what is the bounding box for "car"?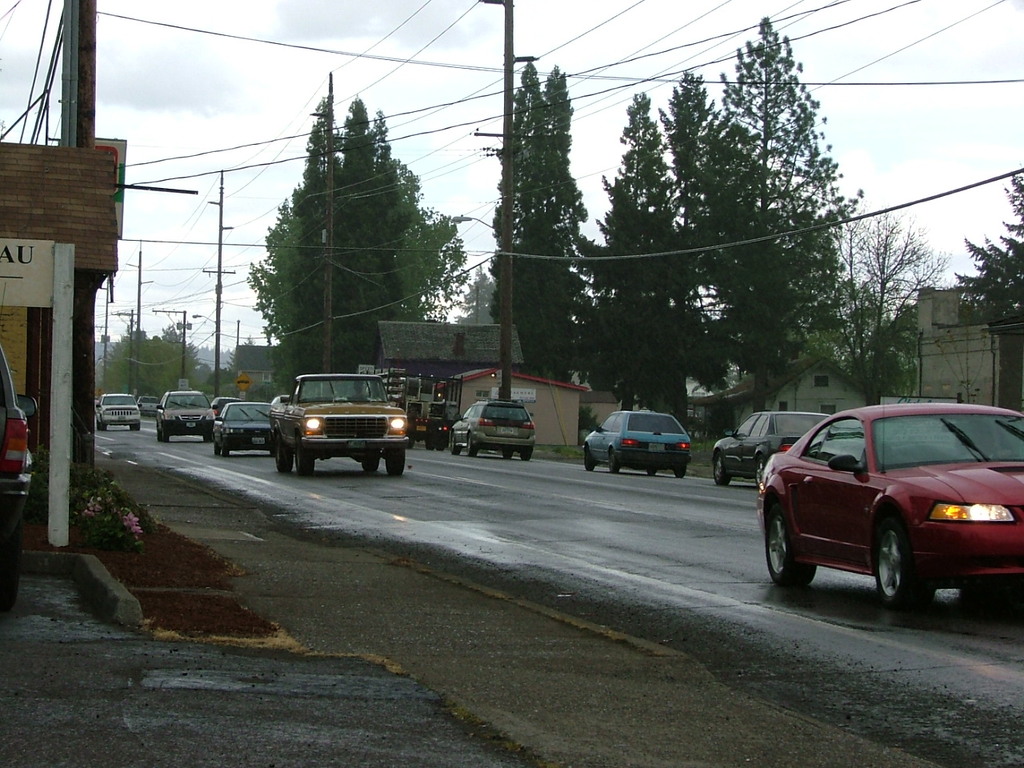
[x1=451, y1=398, x2=536, y2=458].
